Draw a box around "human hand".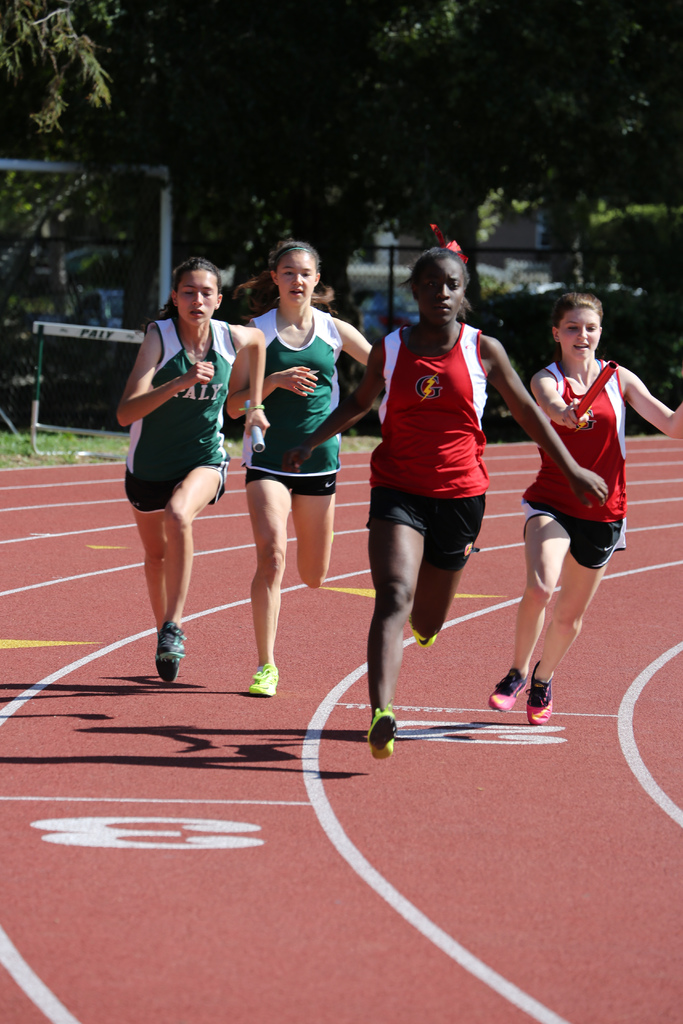
[x1=188, y1=355, x2=220, y2=382].
